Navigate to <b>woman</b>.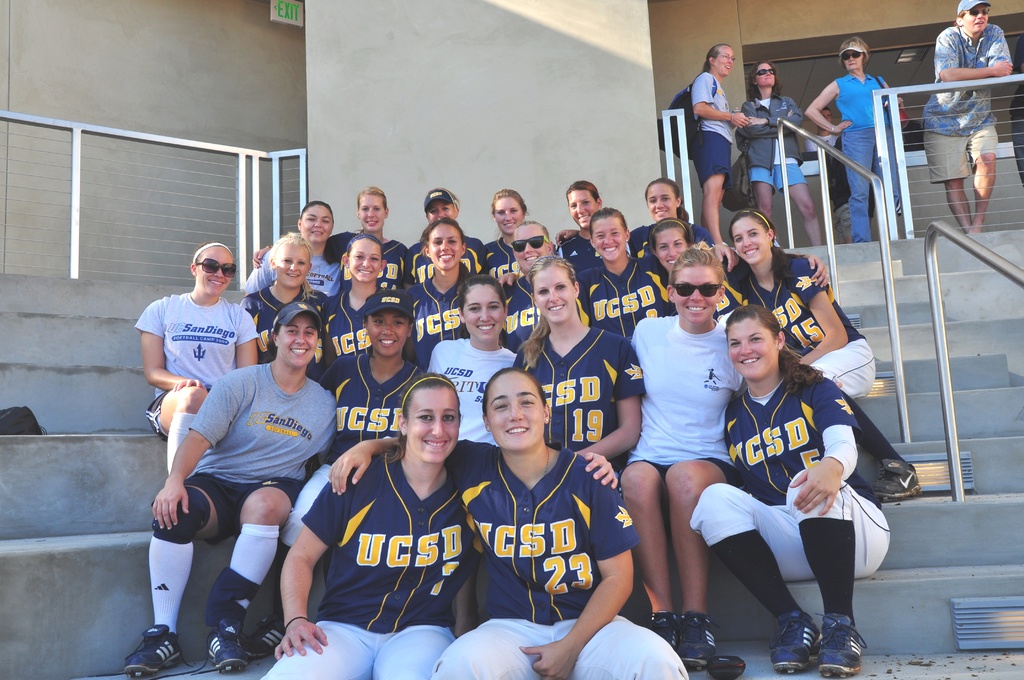
Navigation target: [left=134, top=237, right=262, bottom=492].
